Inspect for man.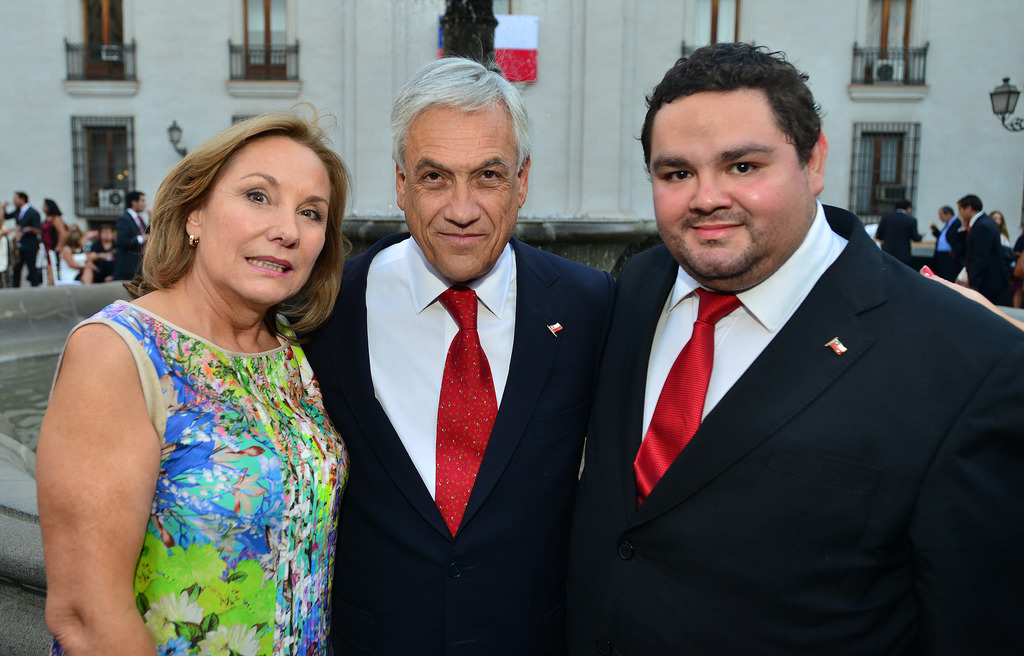
Inspection: x1=872 y1=199 x2=927 y2=270.
